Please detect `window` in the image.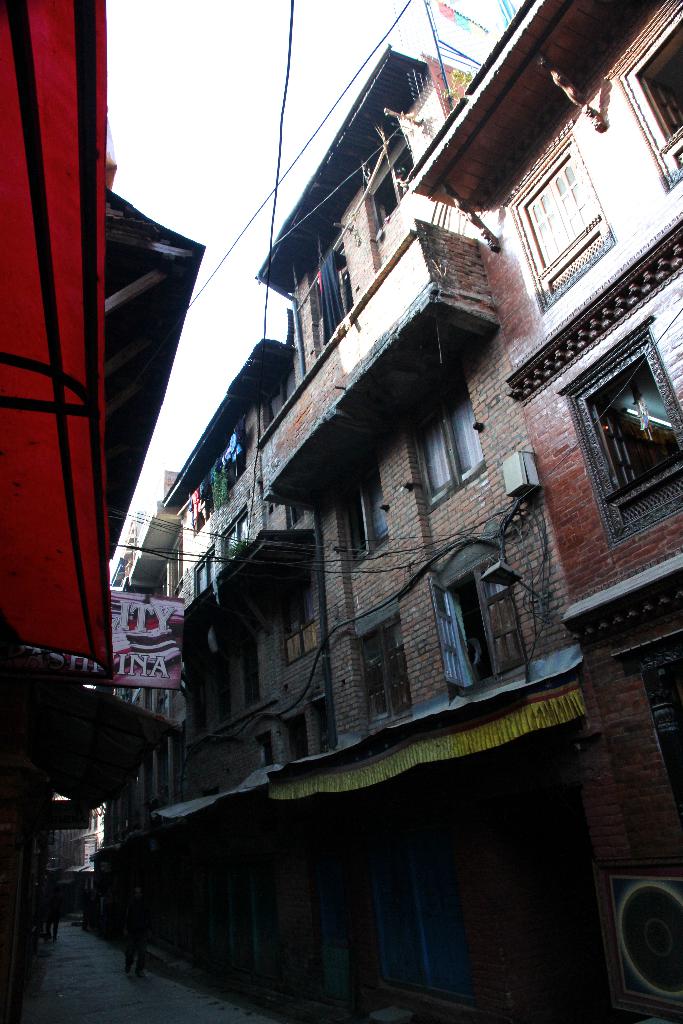
region(318, 242, 354, 351).
